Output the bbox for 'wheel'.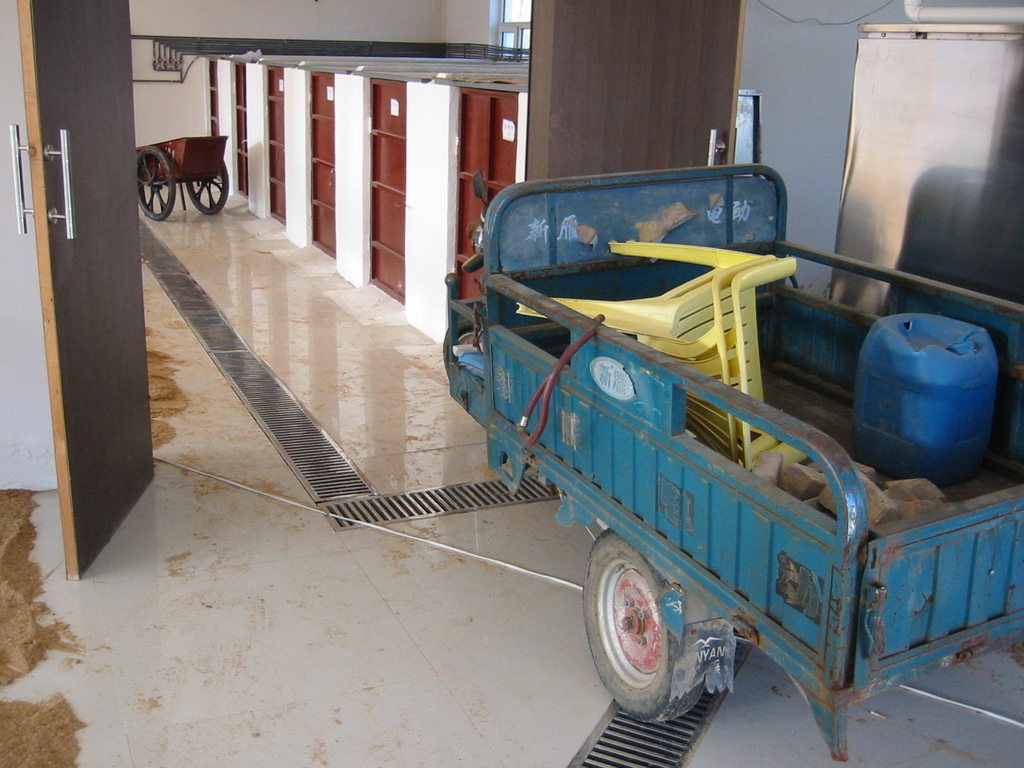
detection(586, 531, 729, 726).
